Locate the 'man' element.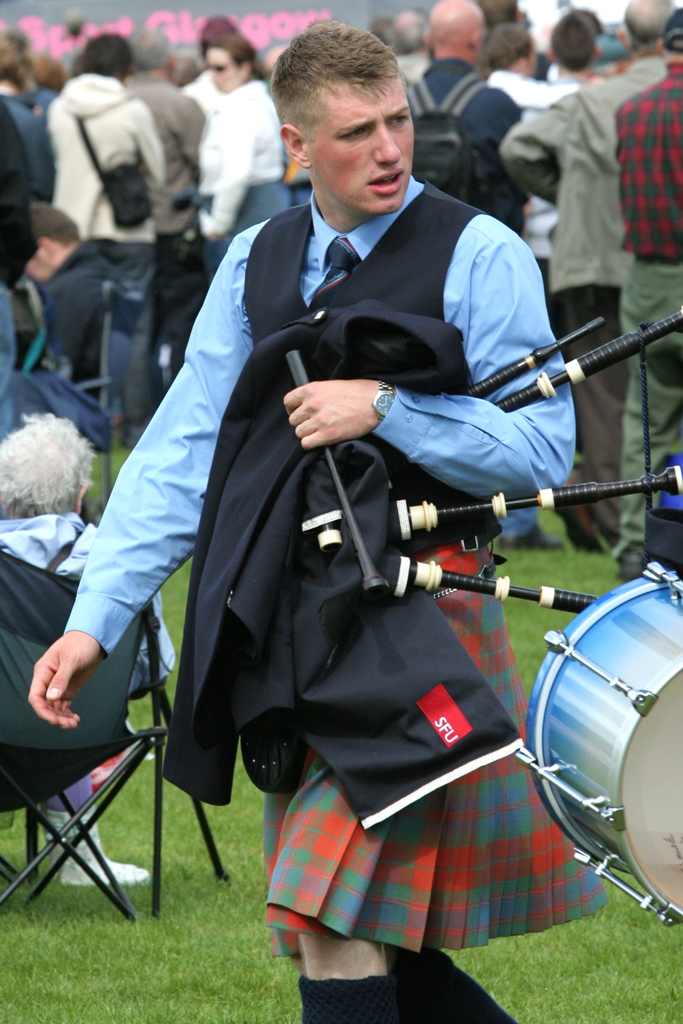
Element bbox: bbox=(33, 22, 623, 1023).
